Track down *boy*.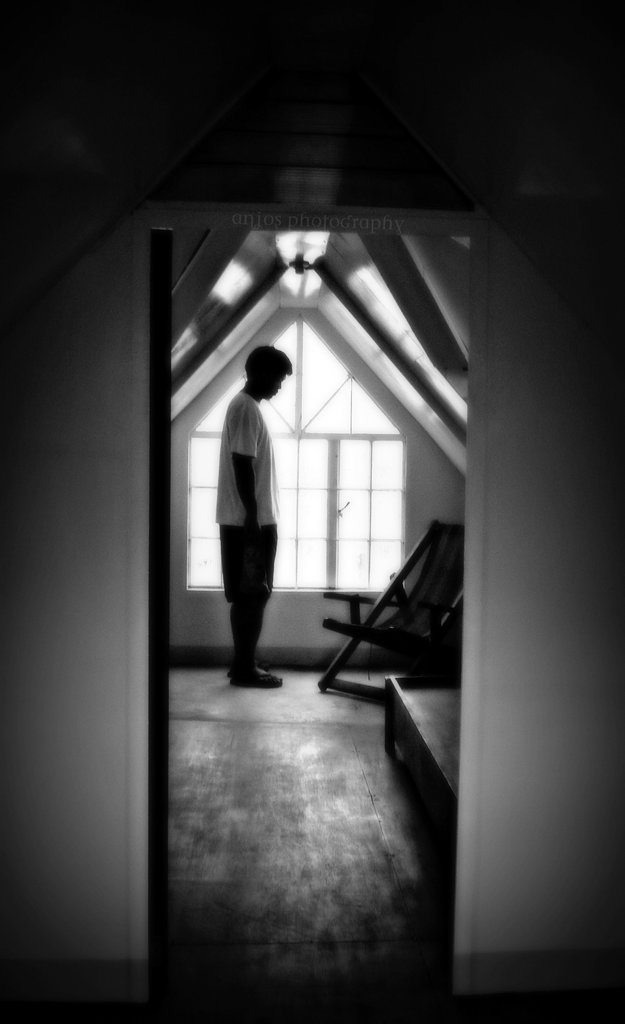
Tracked to {"x1": 196, "y1": 339, "x2": 313, "y2": 719}.
